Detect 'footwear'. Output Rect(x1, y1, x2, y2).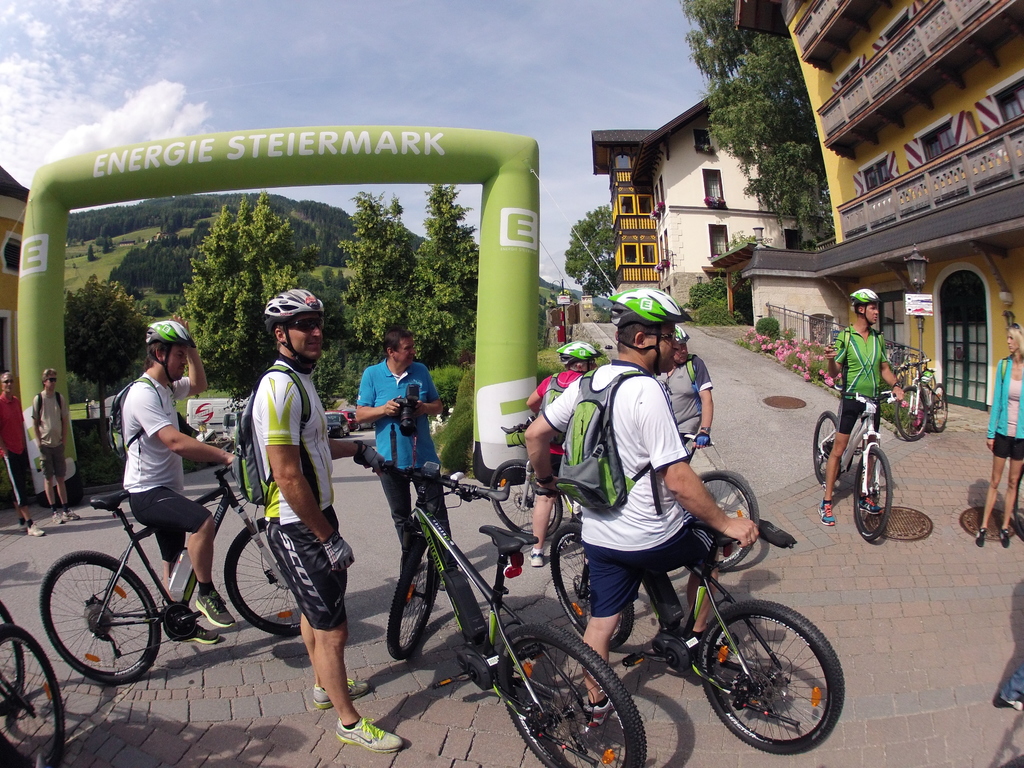
Rect(977, 529, 987, 548).
